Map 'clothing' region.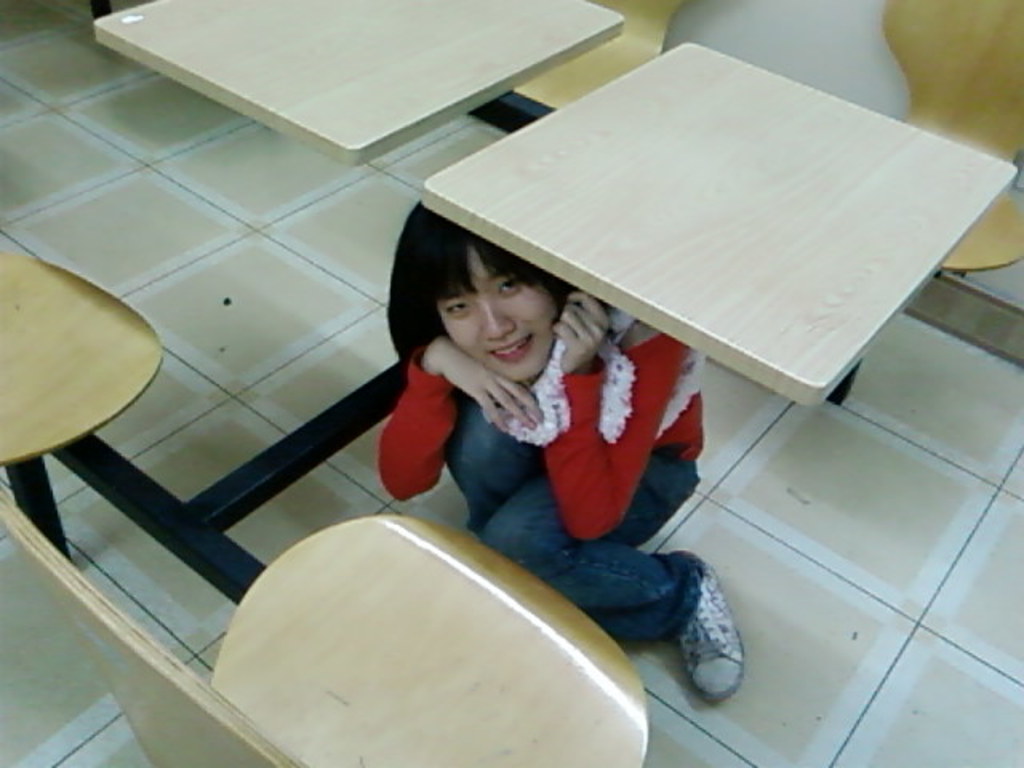
Mapped to 371/296/704/653.
